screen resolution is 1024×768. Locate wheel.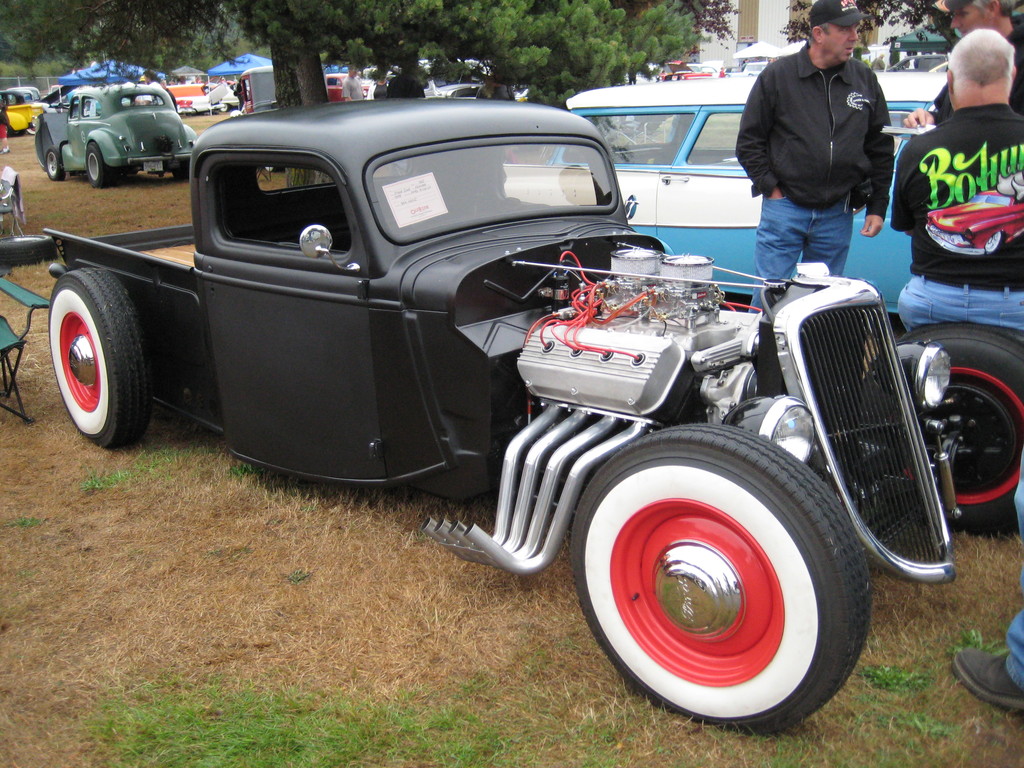
box(174, 161, 190, 176).
